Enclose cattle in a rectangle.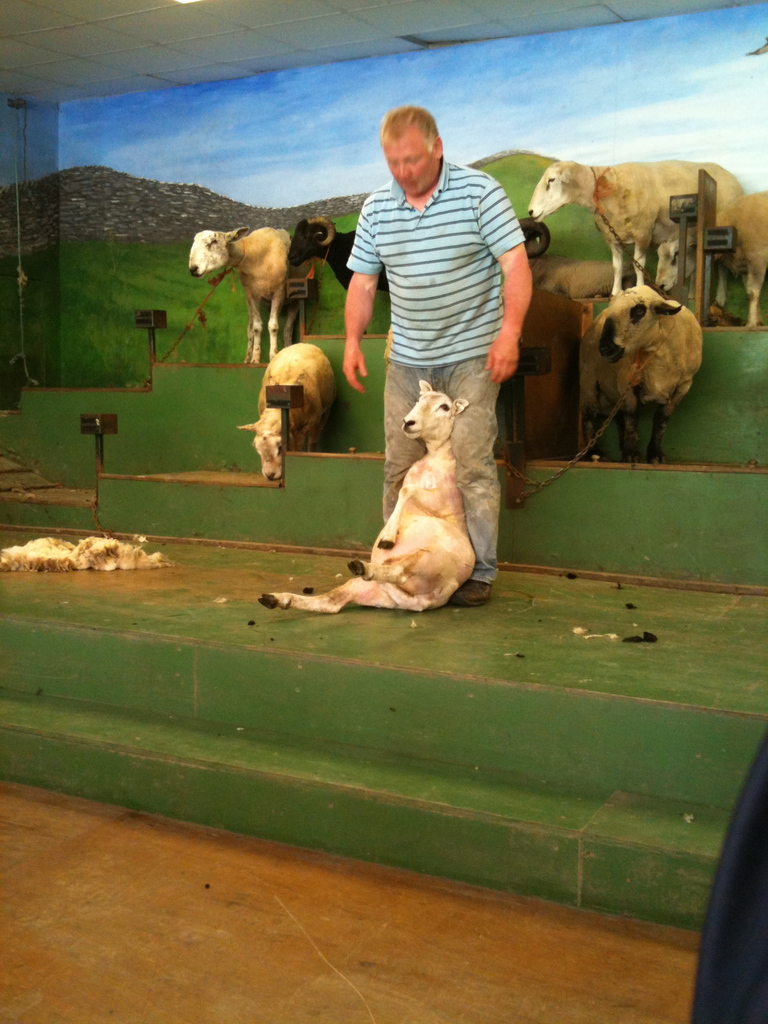
[660,188,767,328].
